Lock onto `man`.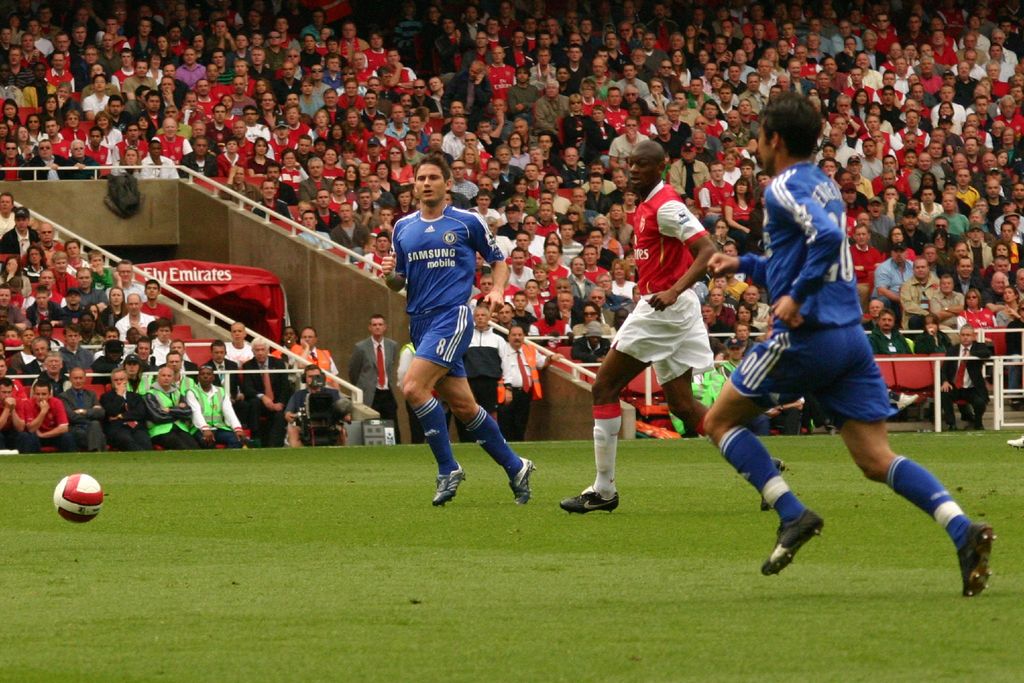
Locked: {"x1": 459, "y1": 305, "x2": 515, "y2": 436}.
